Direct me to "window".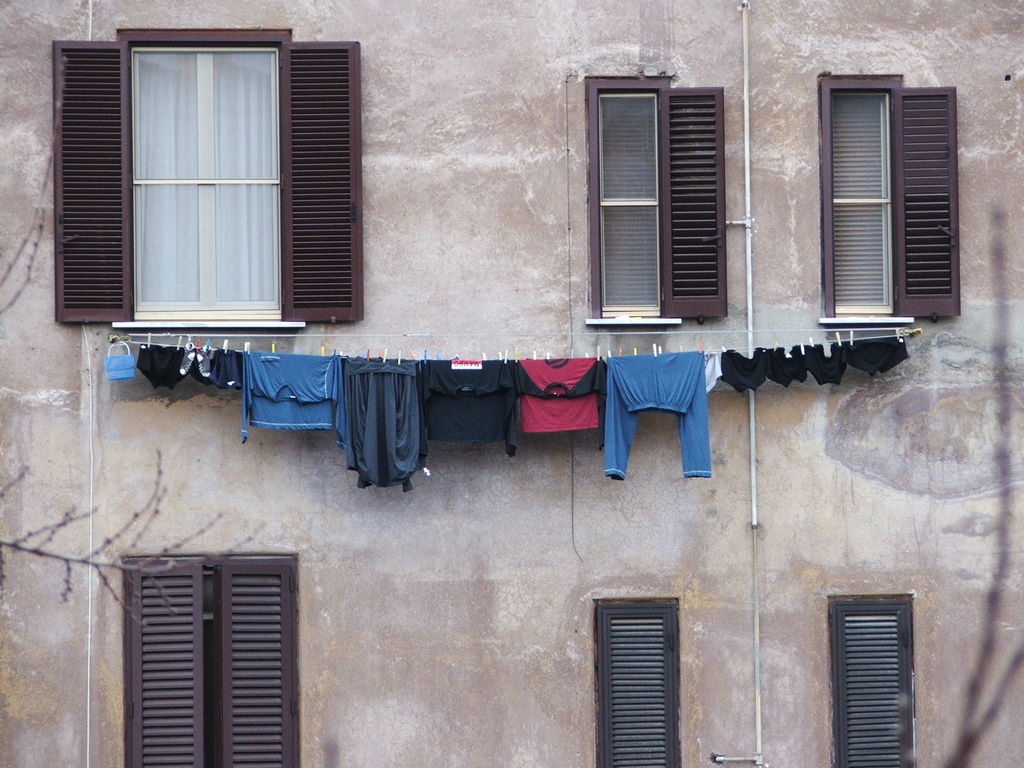
Direction: {"x1": 830, "y1": 596, "x2": 918, "y2": 767}.
